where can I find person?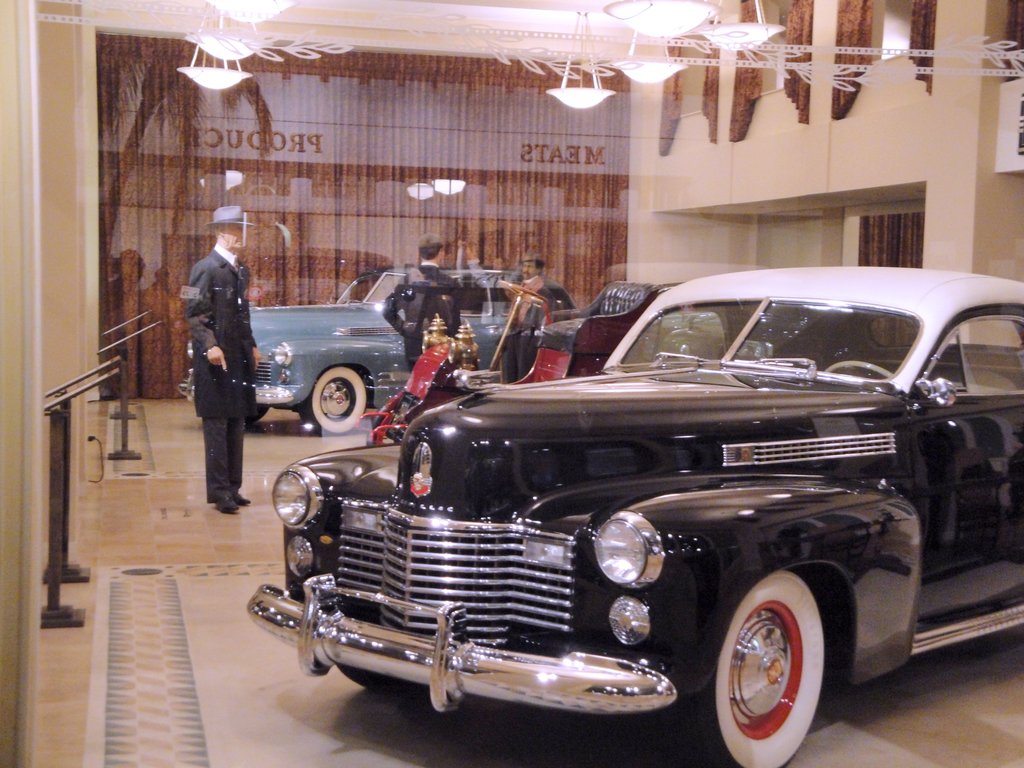
You can find it at rect(172, 191, 257, 533).
